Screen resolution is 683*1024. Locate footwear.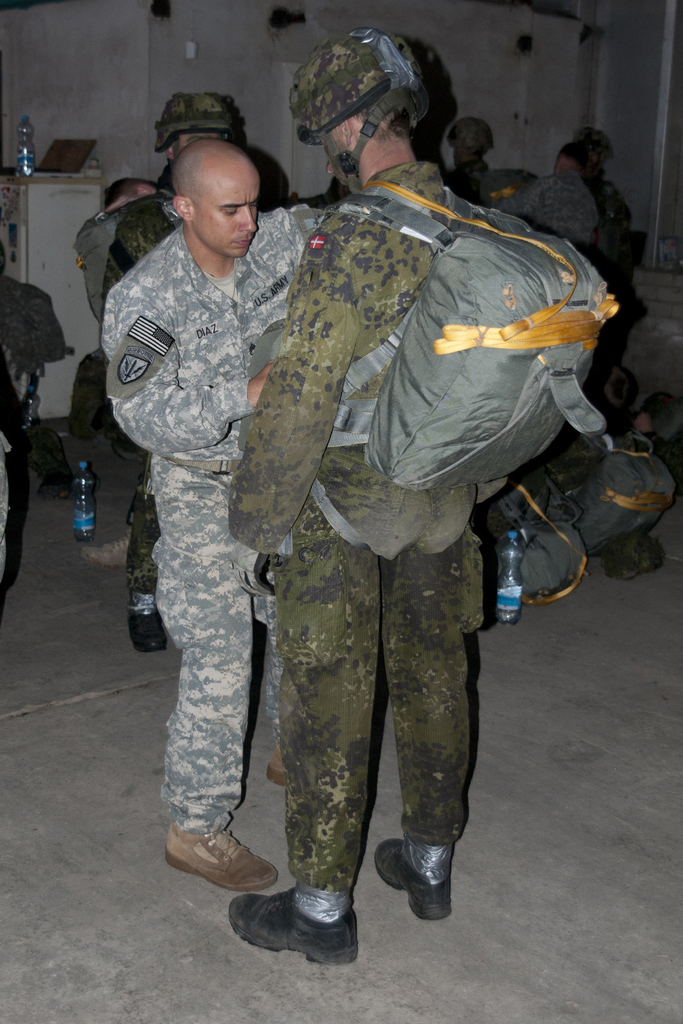
locate(266, 743, 301, 797).
